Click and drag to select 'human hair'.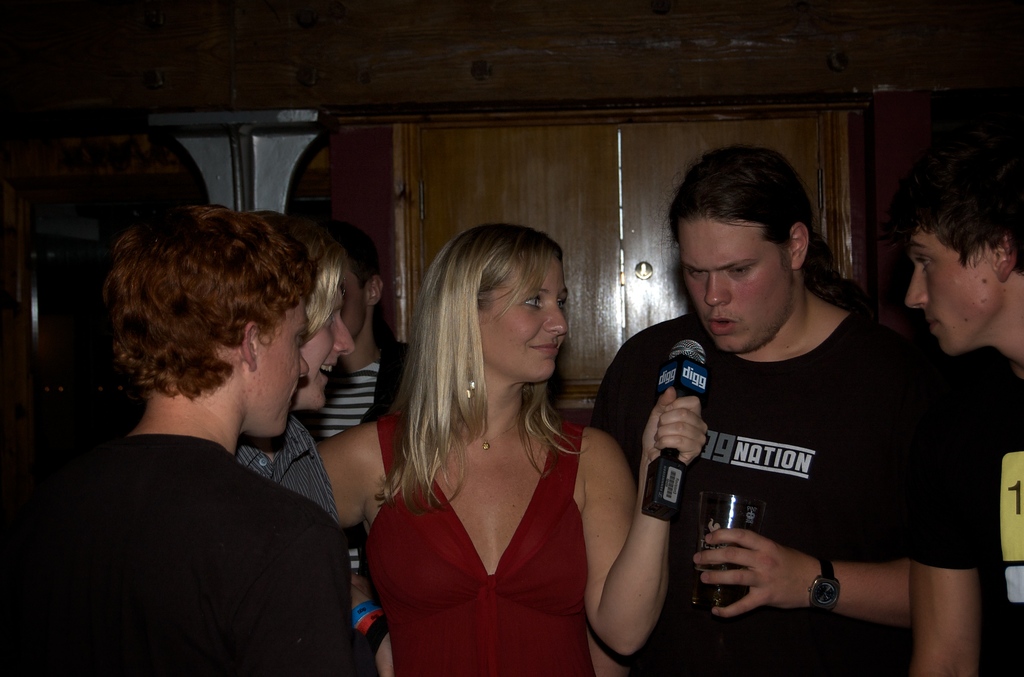
Selection: select_region(336, 229, 379, 290).
